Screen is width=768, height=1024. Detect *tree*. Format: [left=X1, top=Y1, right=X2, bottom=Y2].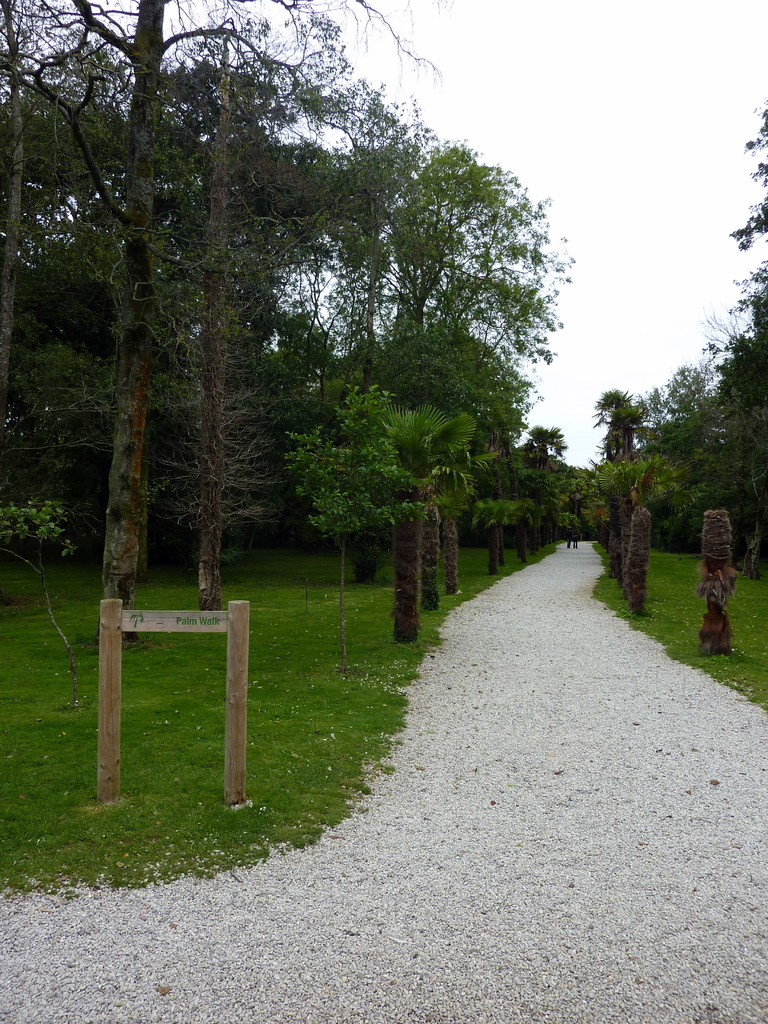
[left=290, top=362, right=416, bottom=598].
